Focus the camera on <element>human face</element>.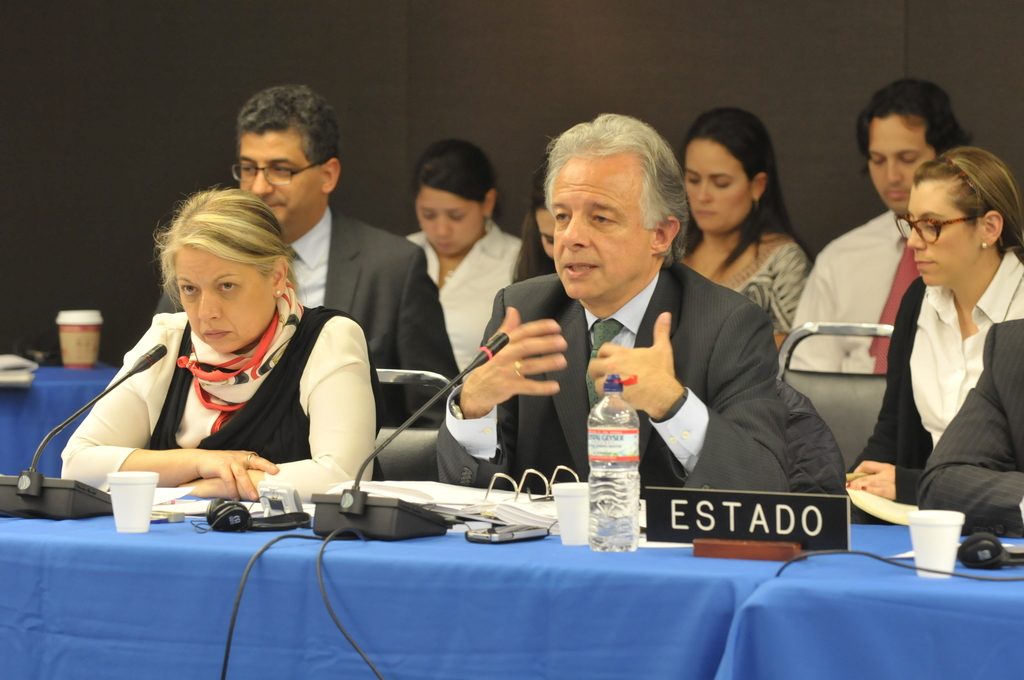
Focus region: [x1=685, y1=134, x2=749, y2=232].
